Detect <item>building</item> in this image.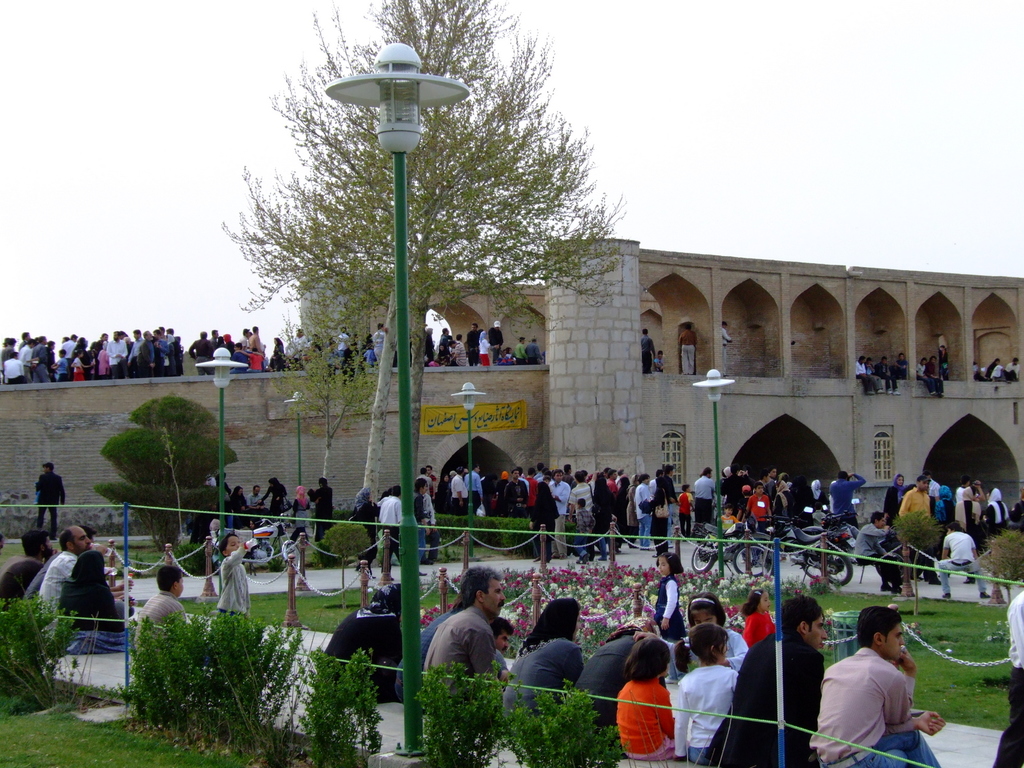
Detection: [left=0, top=230, right=1023, bottom=533].
